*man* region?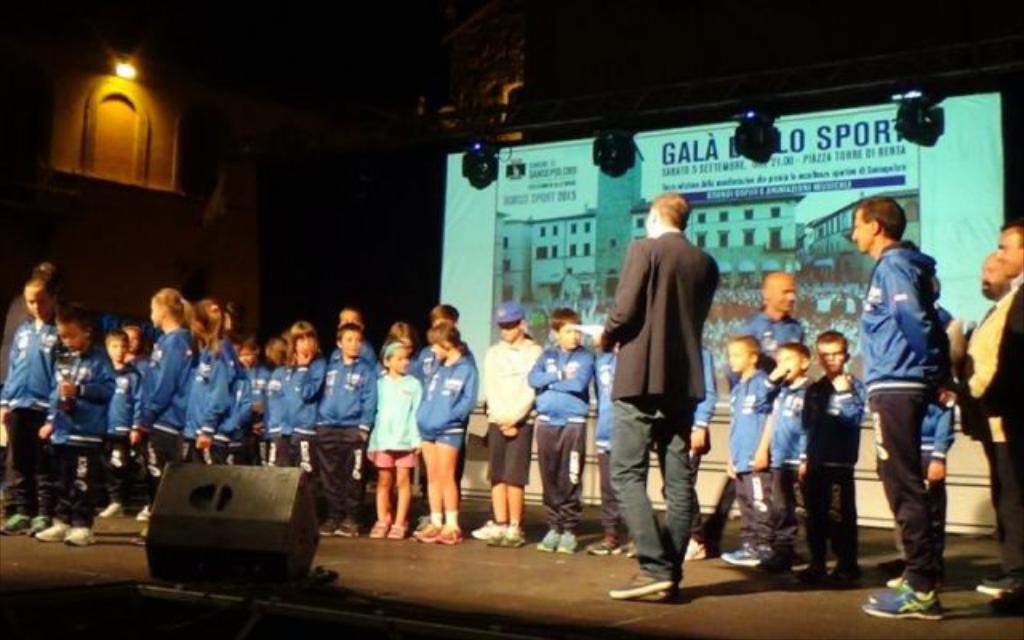
x1=971 y1=224 x2=1021 y2=613
